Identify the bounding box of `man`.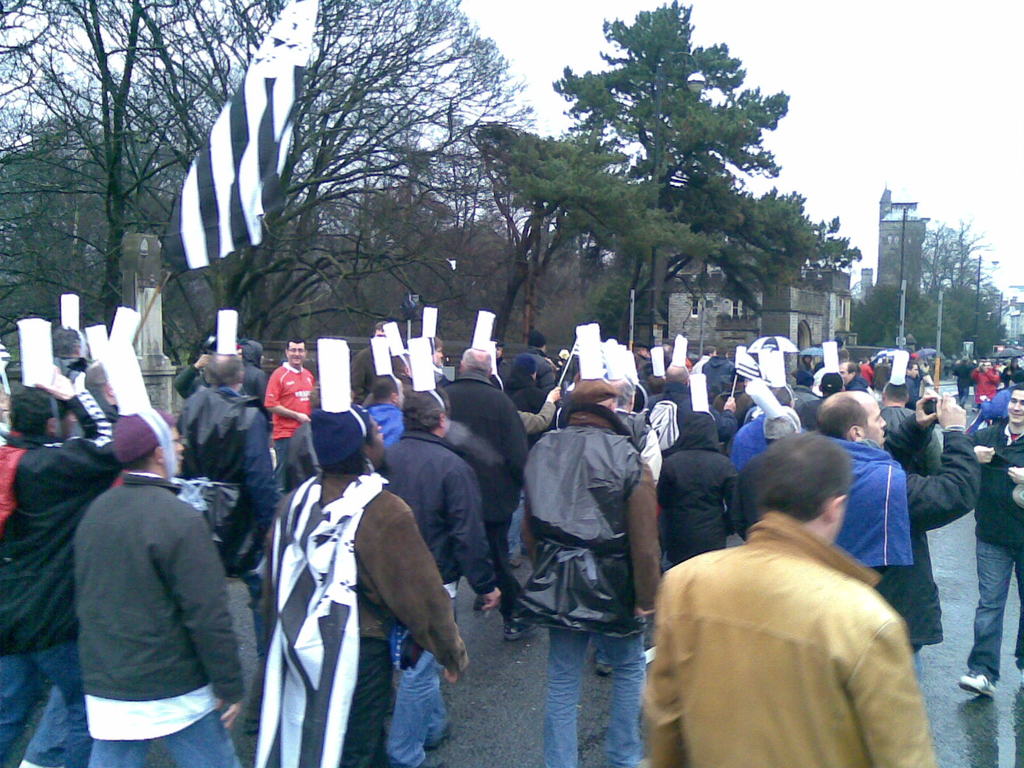
[left=72, top=401, right=257, bottom=767].
